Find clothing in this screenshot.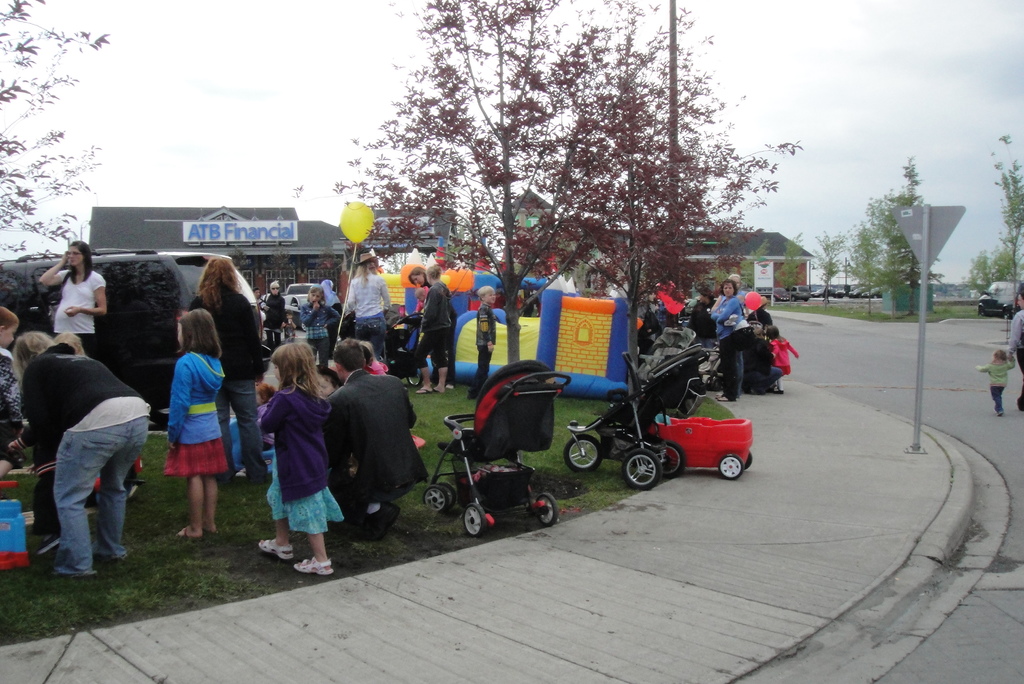
The bounding box for clothing is detection(181, 281, 272, 459).
